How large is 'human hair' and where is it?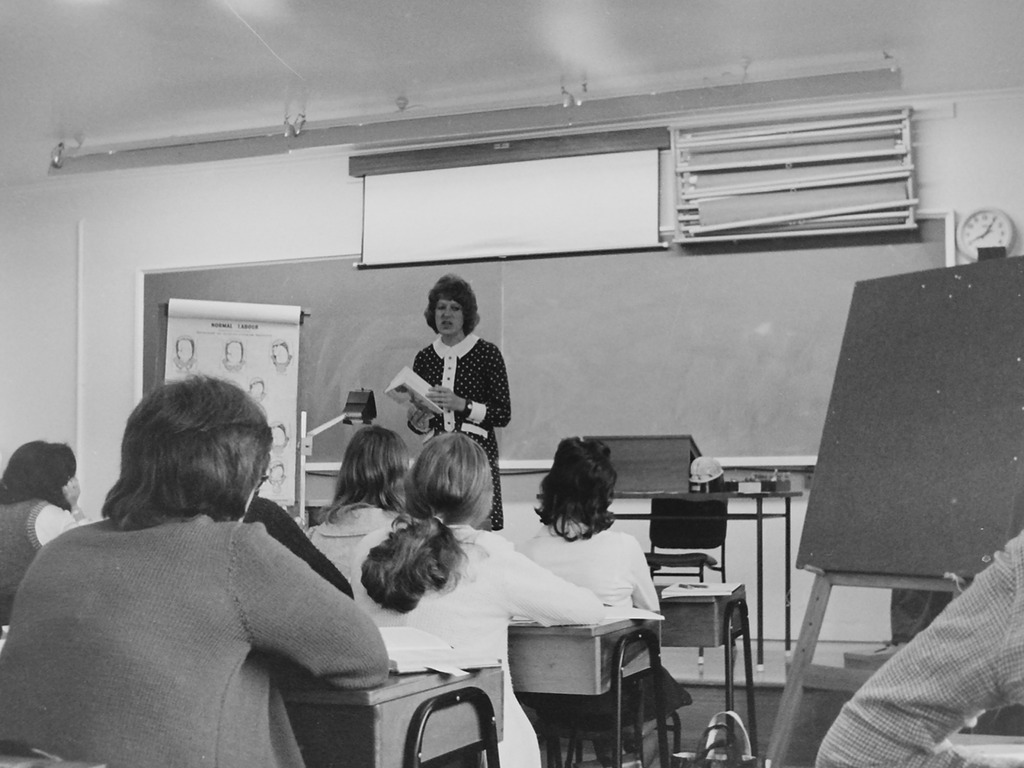
Bounding box: detection(97, 388, 257, 543).
